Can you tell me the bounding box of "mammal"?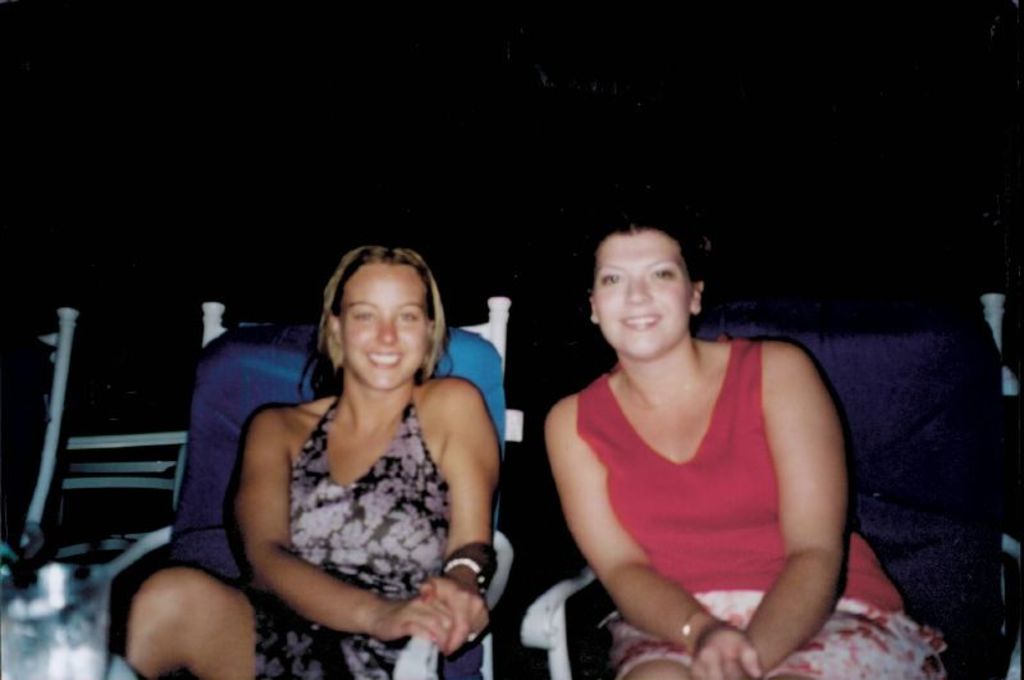
select_region(543, 202, 950, 679).
